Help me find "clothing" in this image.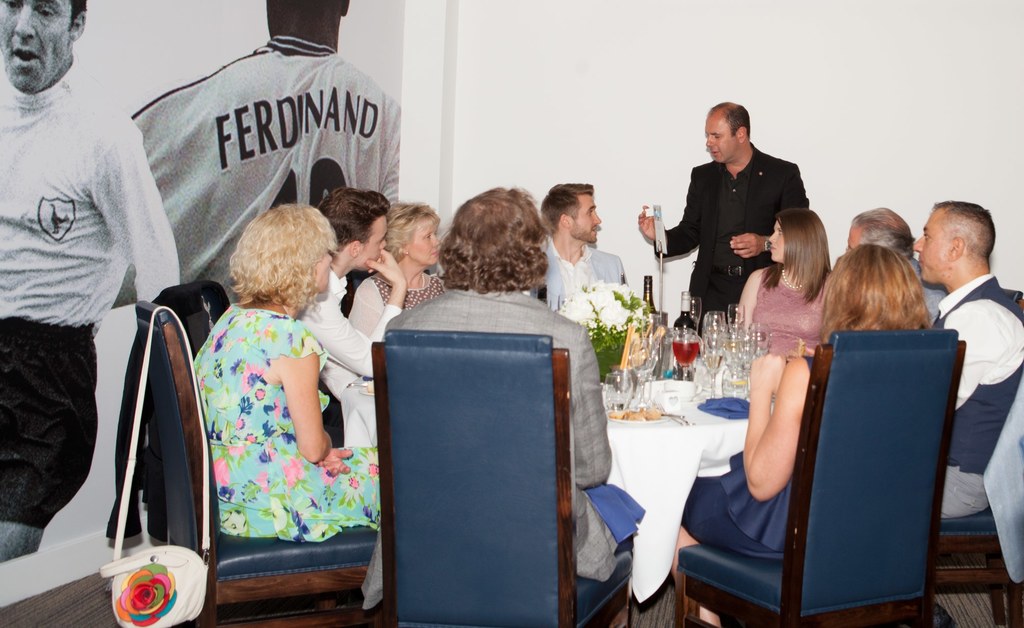
Found it: box(753, 264, 826, 354).
